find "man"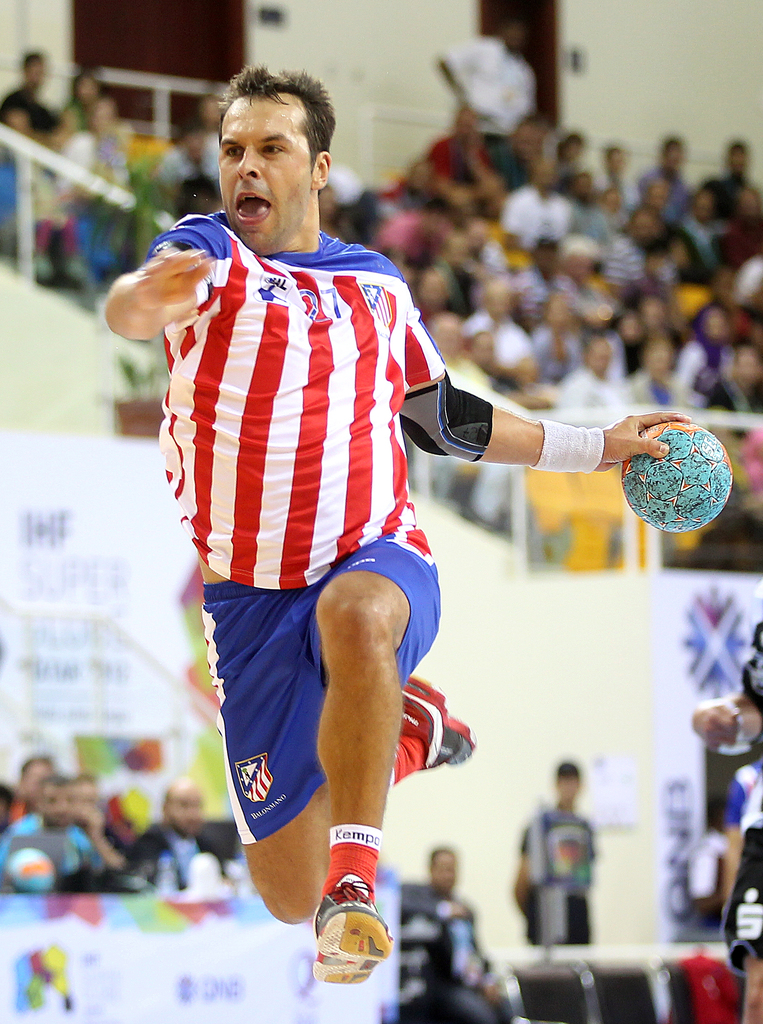
BBox(114, 92, 626, 977)
